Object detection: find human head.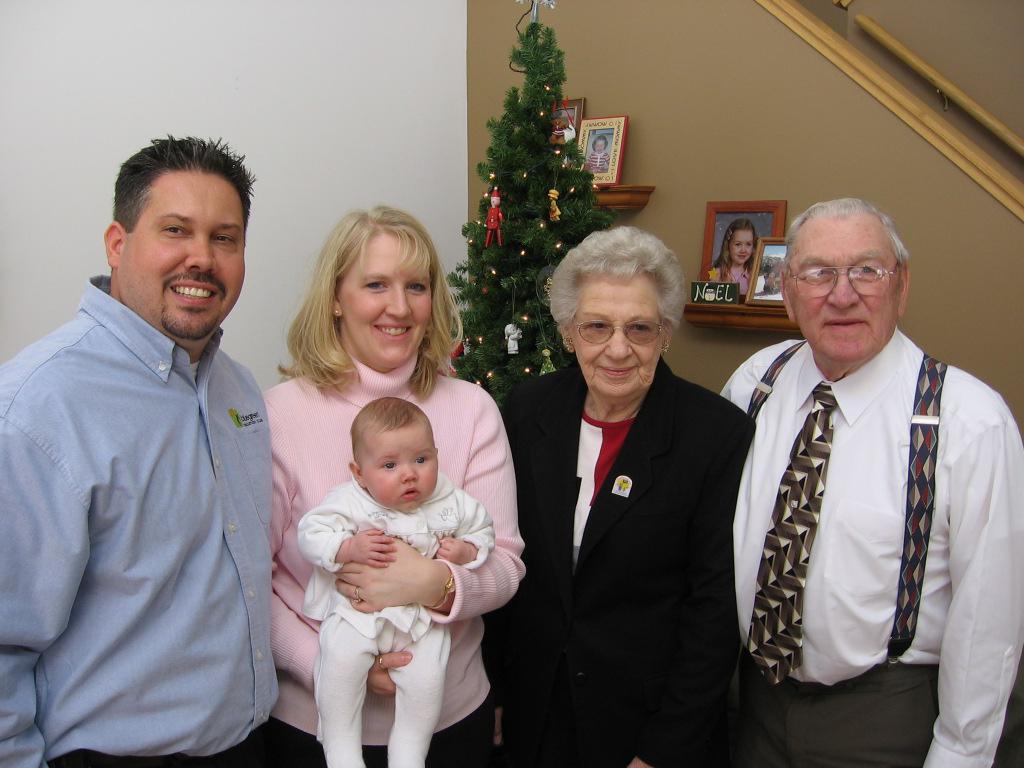
bbox(303, 203, 462, 378).
